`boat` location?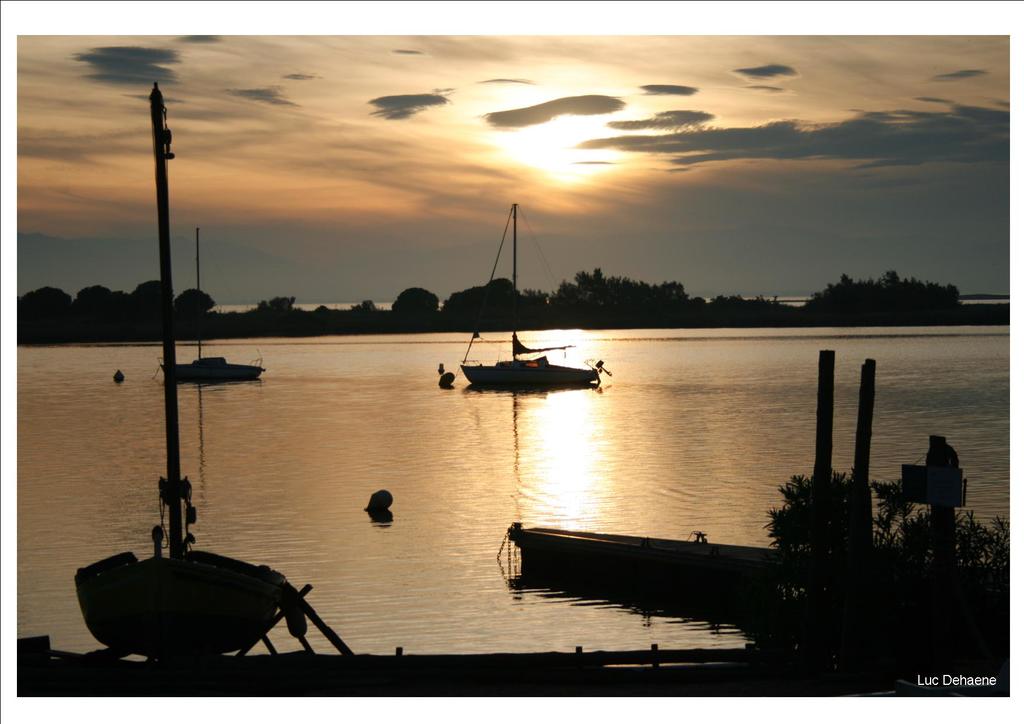
(x1=59, y1=74, x2=324, y2=671)
